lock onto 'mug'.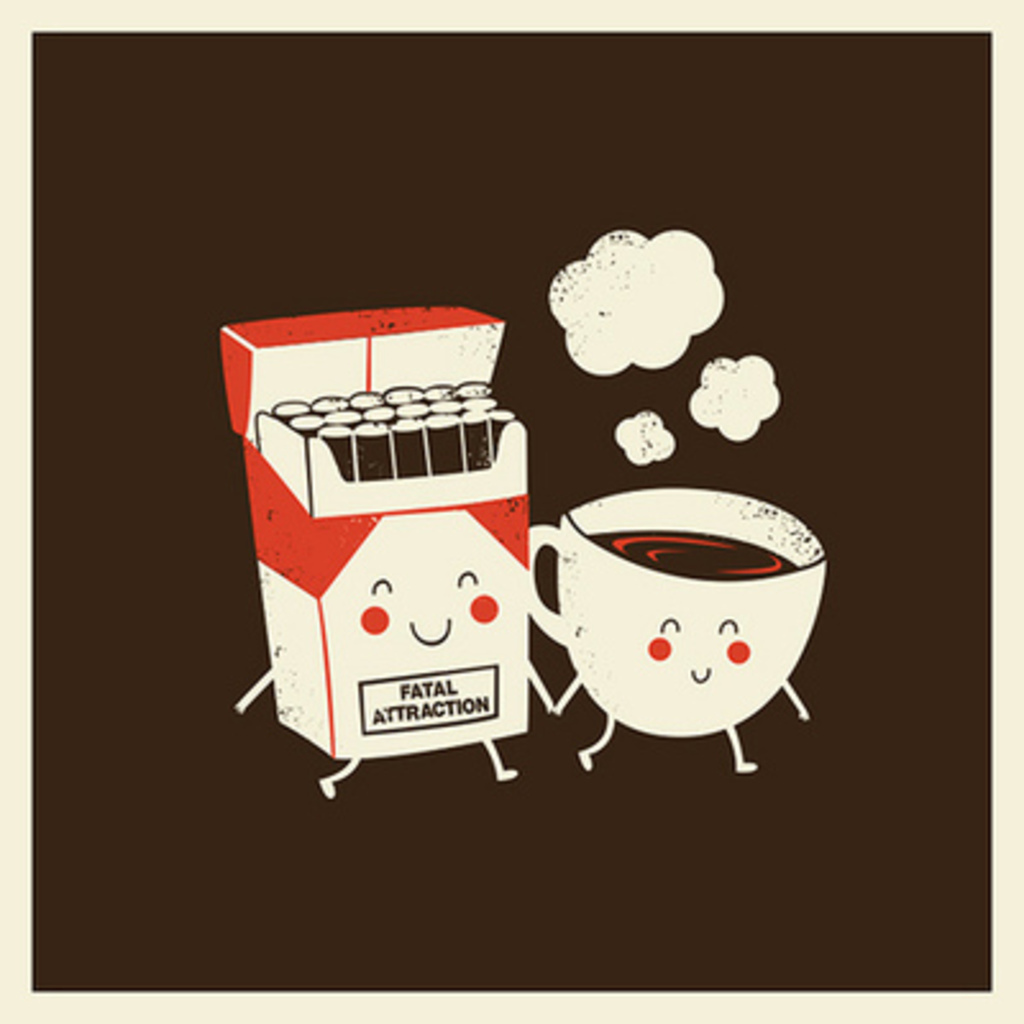
Locked: [x1=527, y1=486, x2=832, y2=773].
